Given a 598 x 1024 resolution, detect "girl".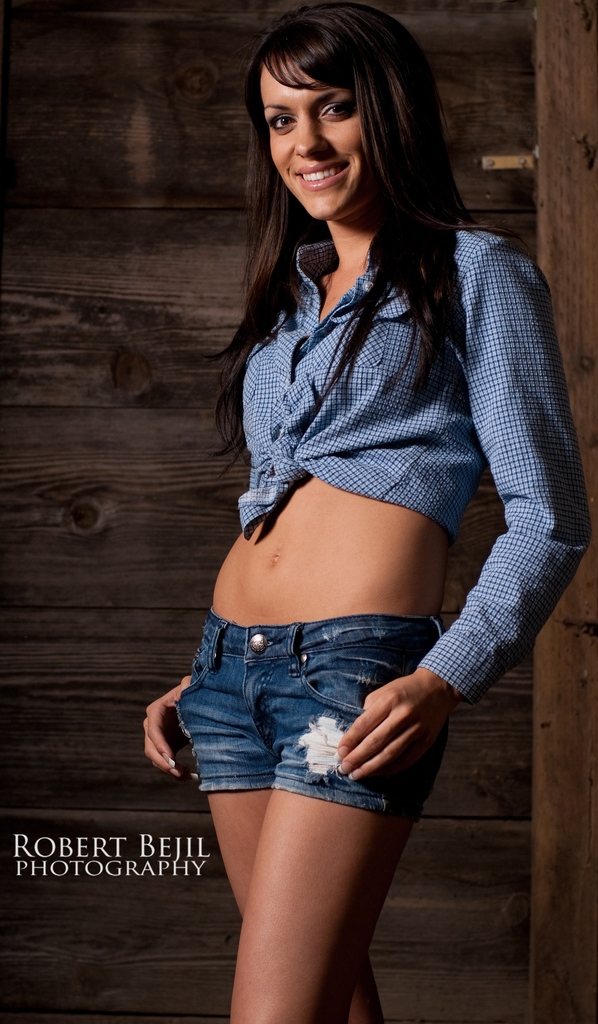
region(161, 0, 551, 1023).
